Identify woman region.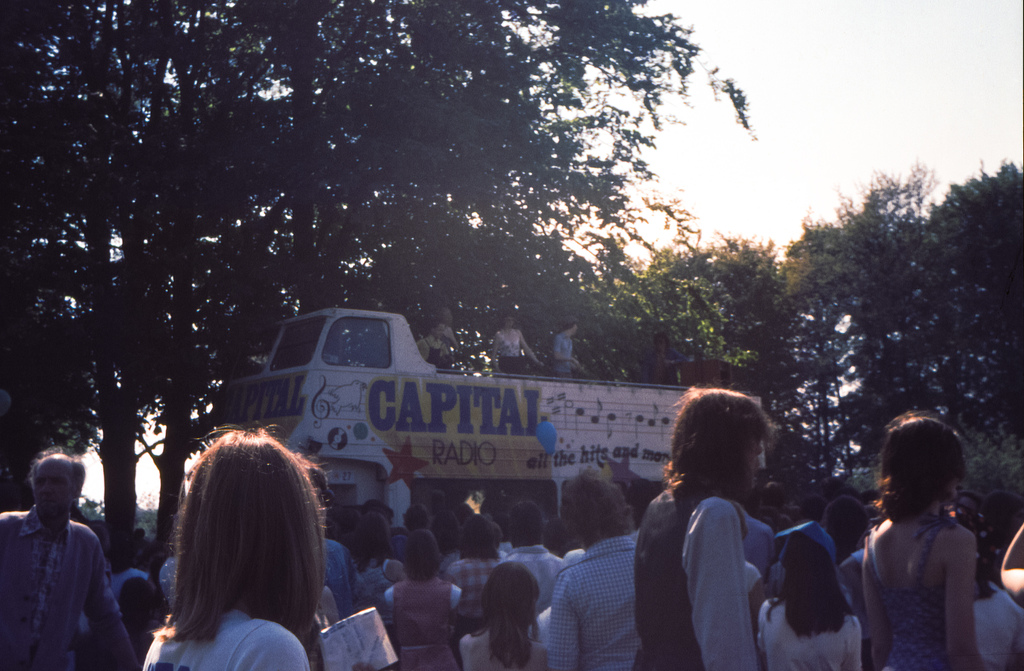
Region: Rect(858, 408, 980, 670).
